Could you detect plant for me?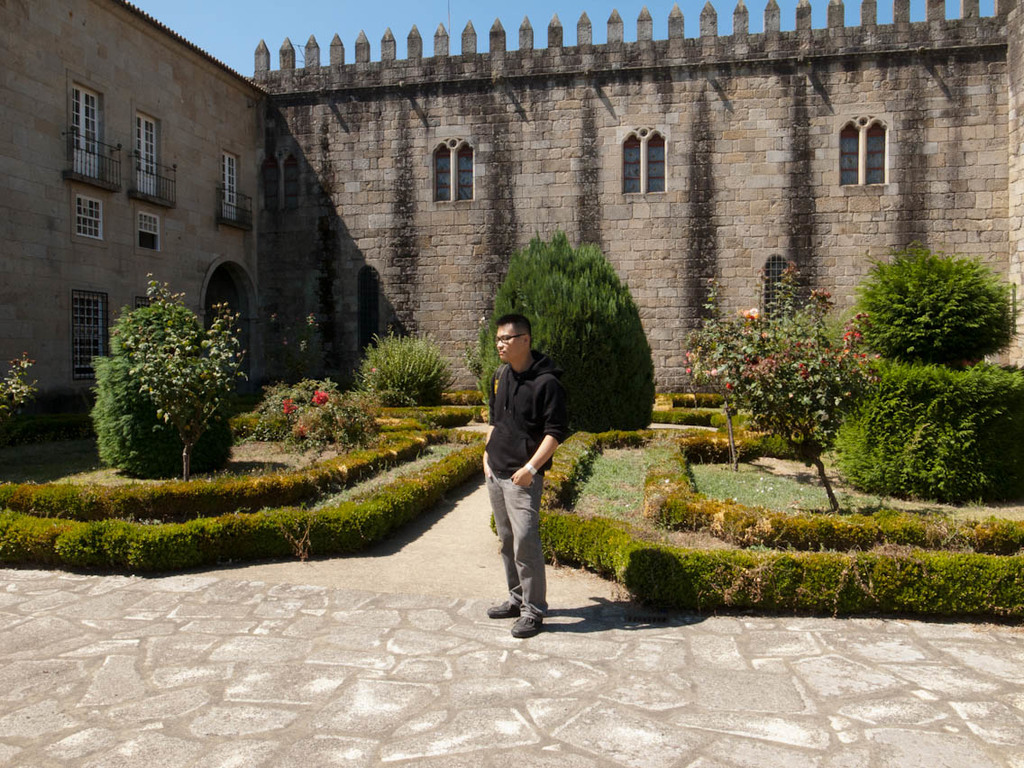
Detection result: x1=846, y1=245, x2=1022, y2=368.
